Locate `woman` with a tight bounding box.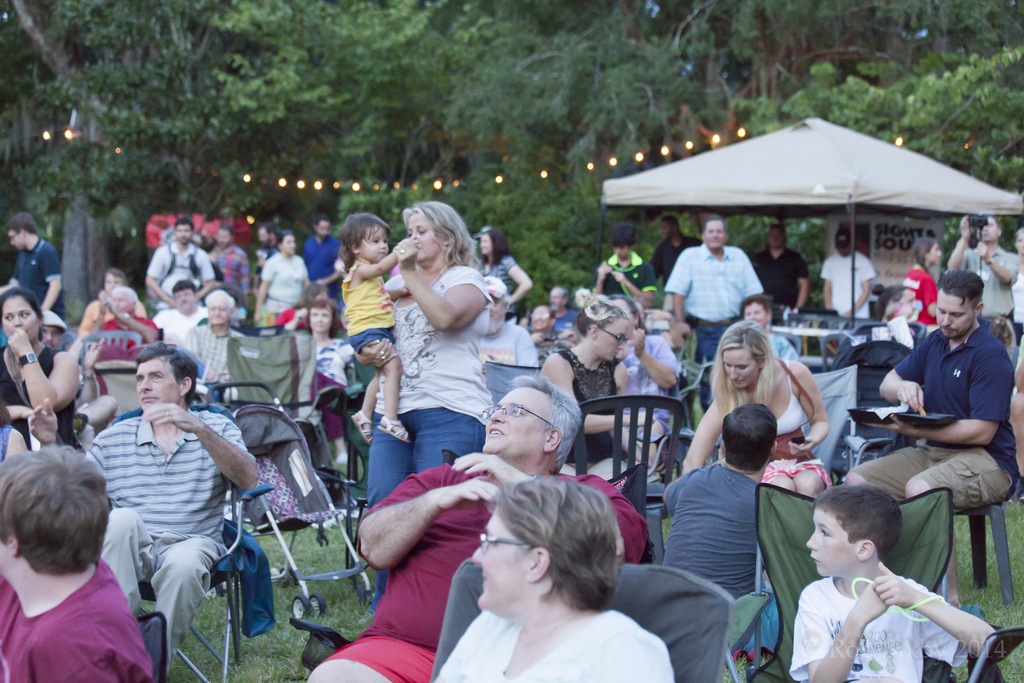
477 226 536 329.
